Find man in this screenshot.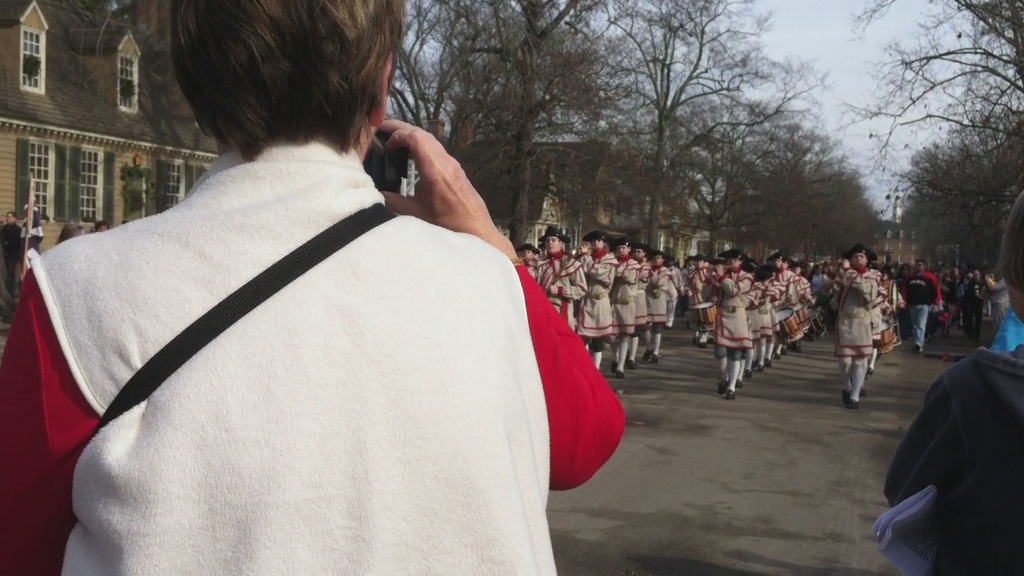
The bounding box for man is box=[0, 207, 23, 294].
